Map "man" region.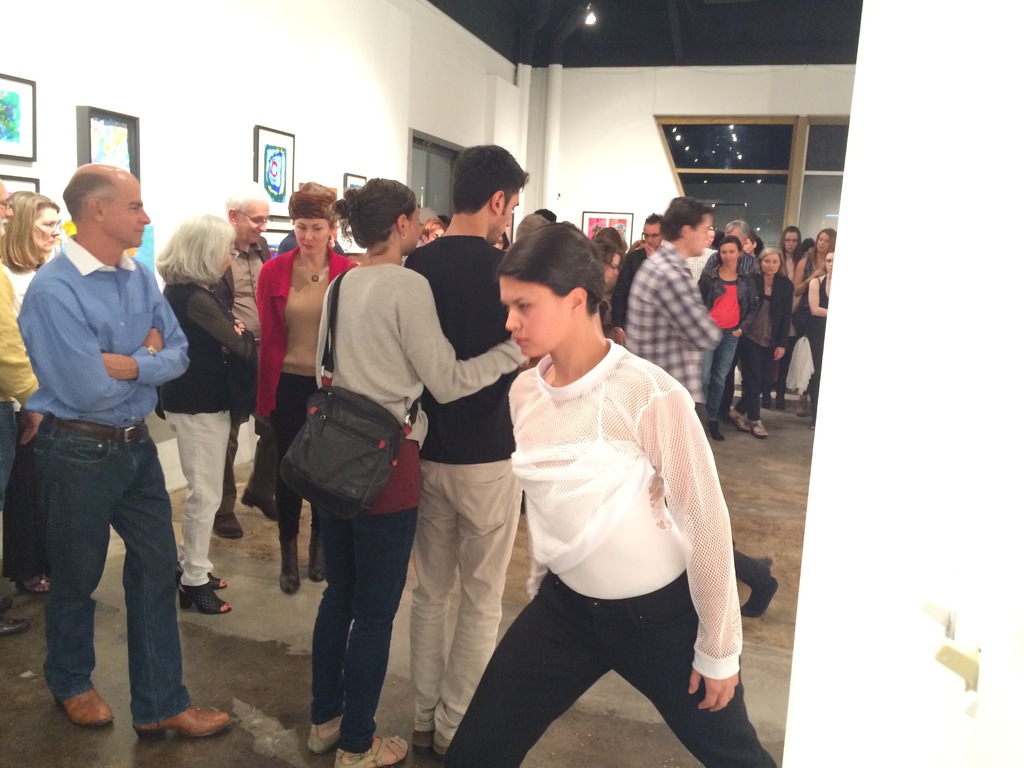
Mapped to {"left": 623, "top": 191, "right": 728, "bottom": 442}.
